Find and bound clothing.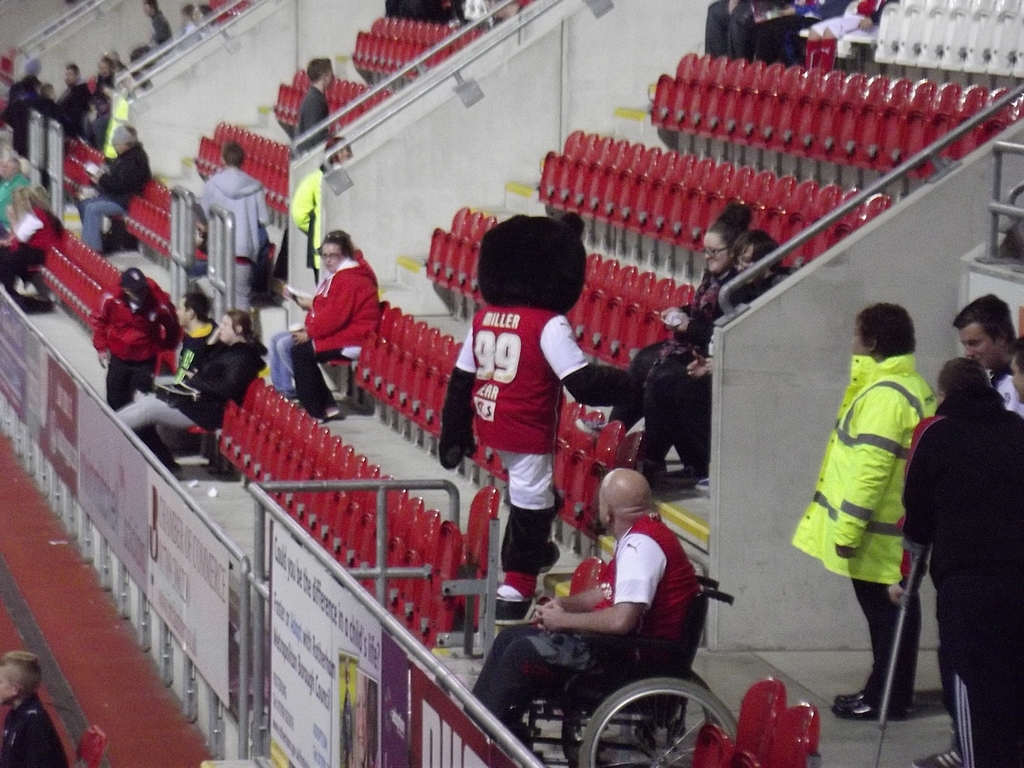
Bound: box=[293, 78, 322, 179].
